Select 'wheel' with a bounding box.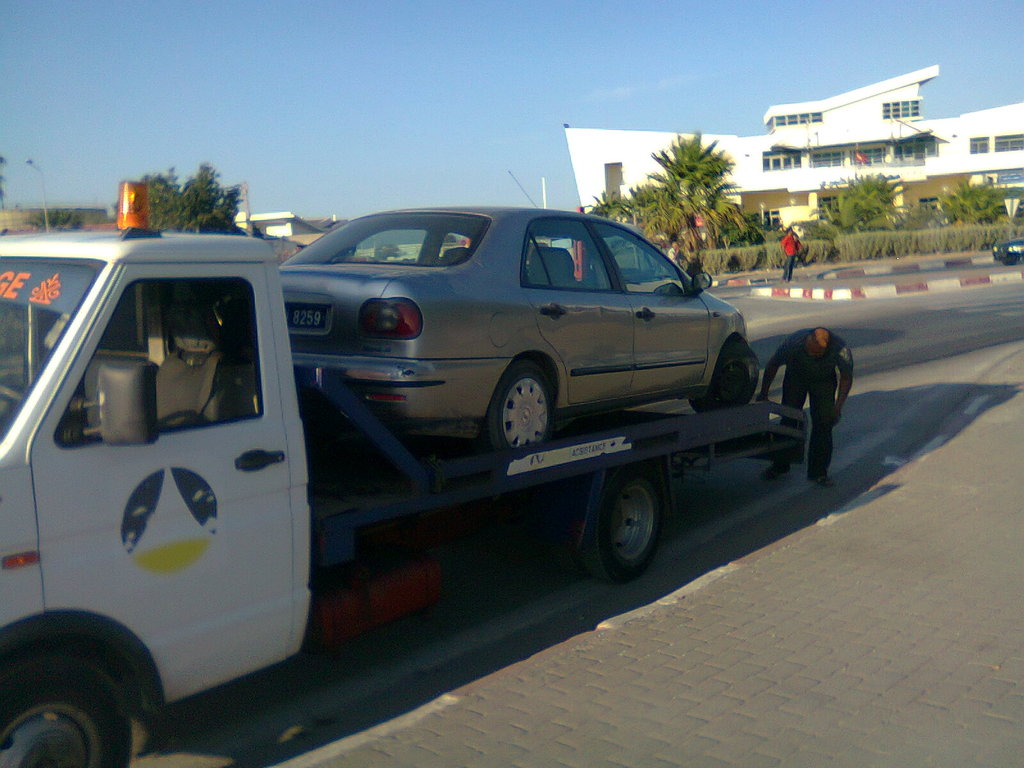
15/645/141/759.
